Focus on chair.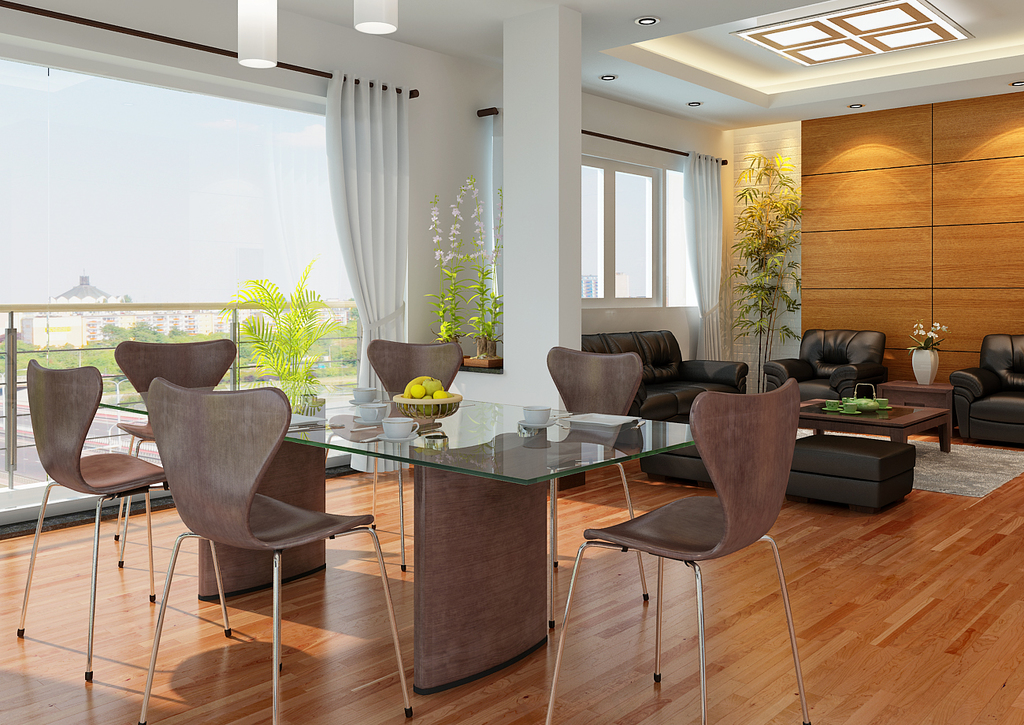
Focused at l=948, t=335, r=1023, b=449.
